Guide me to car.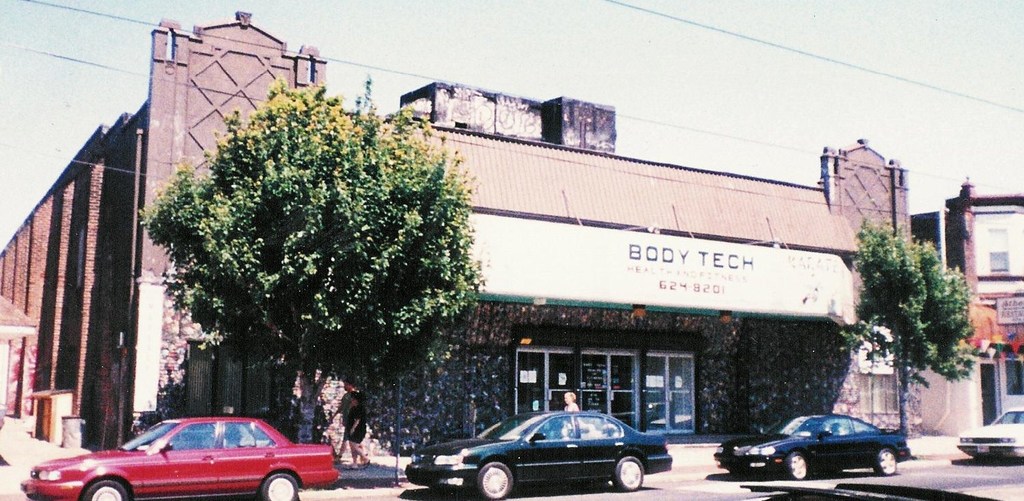
Guidance: 959/408/1023/466.
